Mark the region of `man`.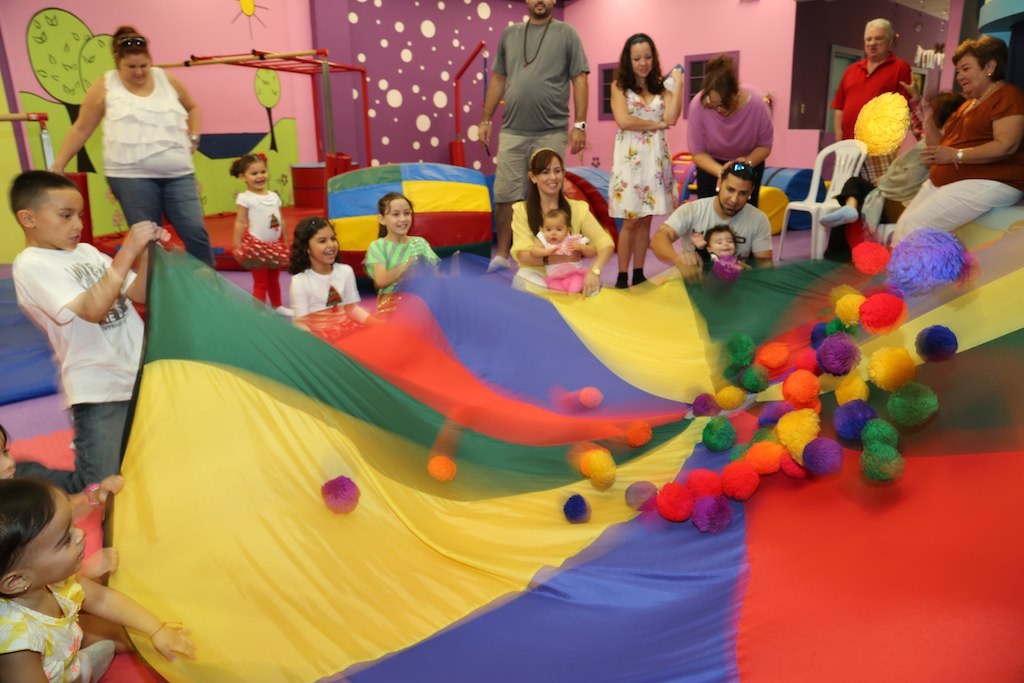
Region: 653/161/774/279.
